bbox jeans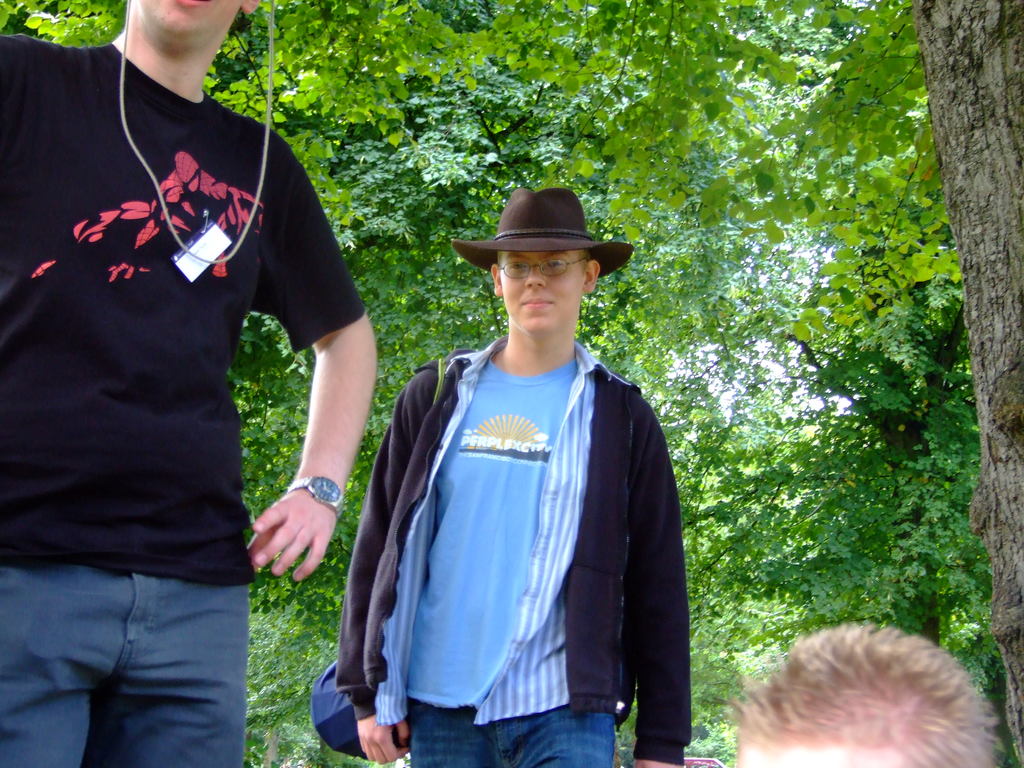
(x1=0, y1=561, x2=294, y2=763)
